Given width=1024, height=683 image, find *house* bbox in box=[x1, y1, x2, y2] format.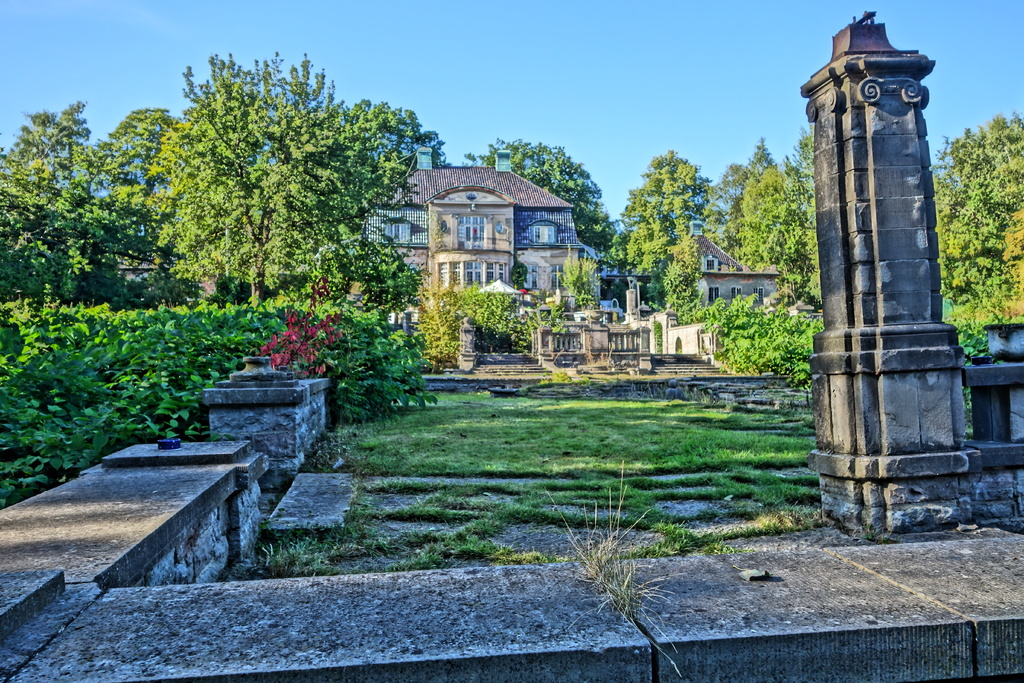
box=[602, 223, 776, 312].
